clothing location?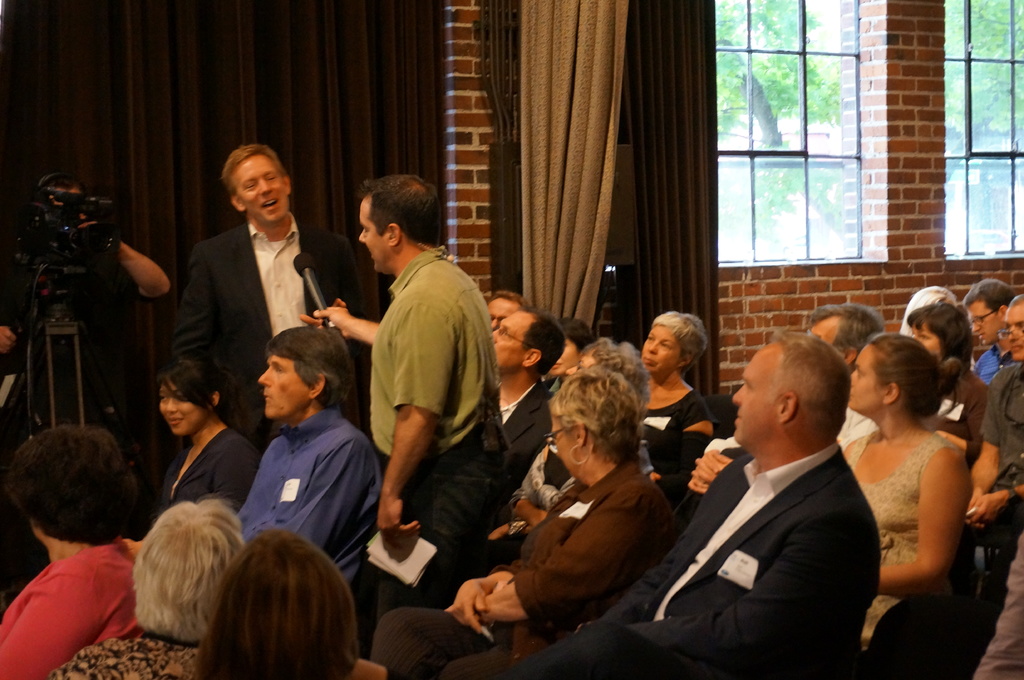
region(371, 248, 502, 615)
